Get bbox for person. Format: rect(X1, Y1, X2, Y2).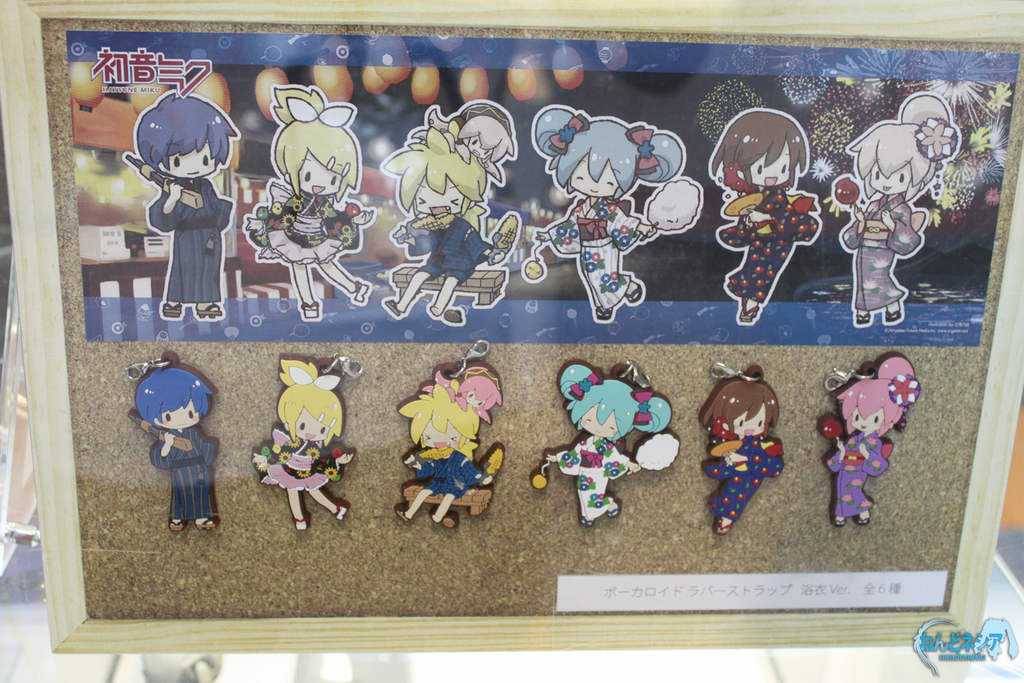
rect(704, 105, 815, 330).
